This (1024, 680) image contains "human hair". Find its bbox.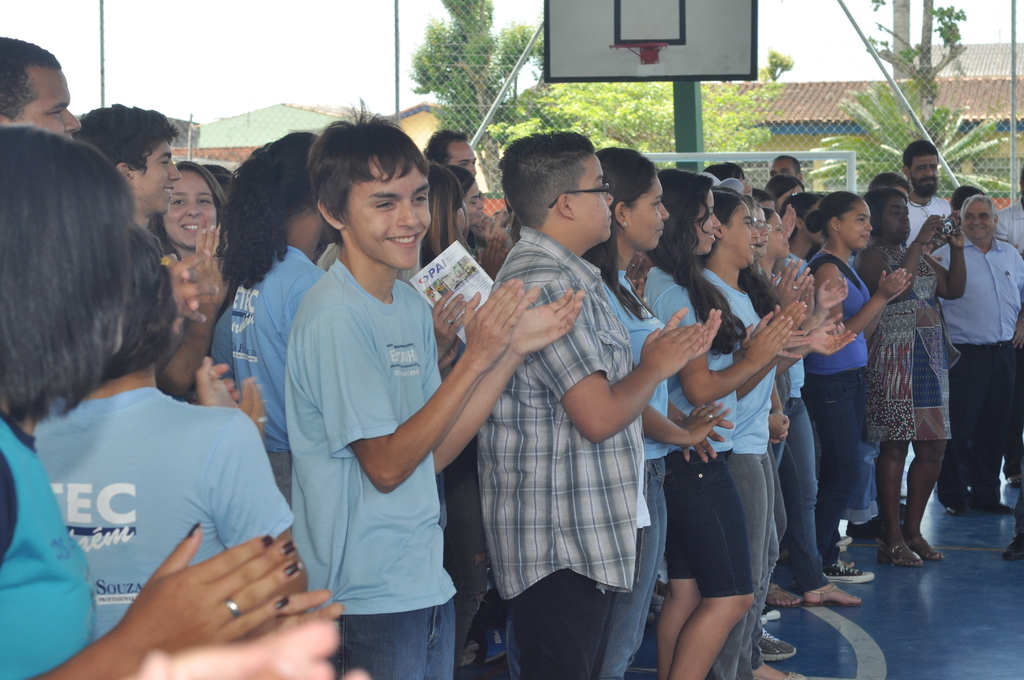
[x1=418, y1=165, x2=479, y2=257].
